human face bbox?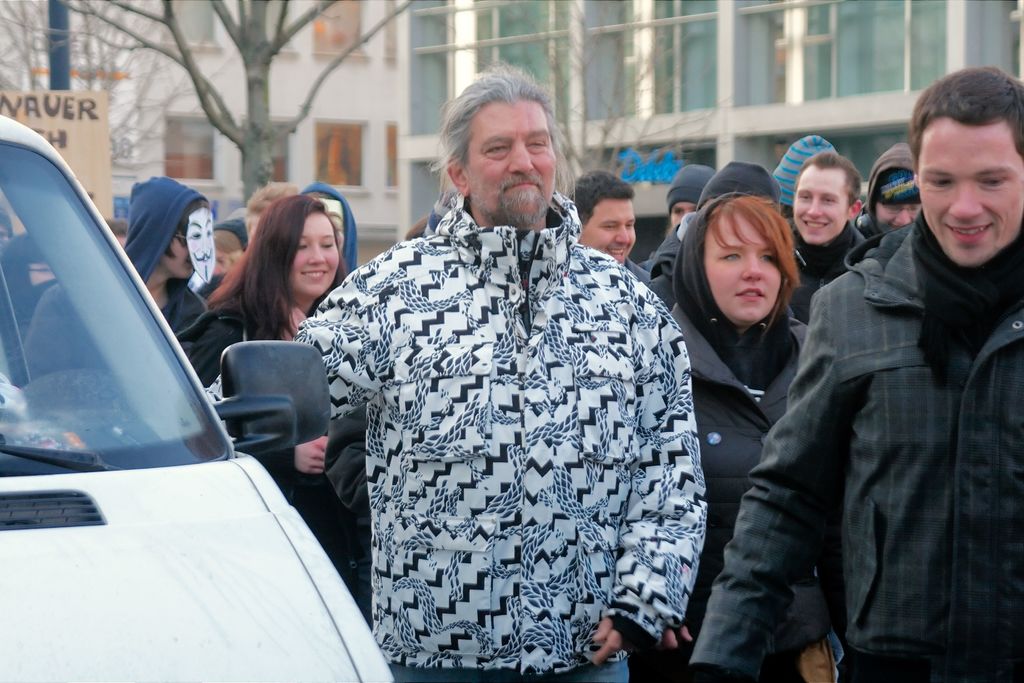
{"x1": 586, "y1": 201, "x2": 636, "y2": 265}
